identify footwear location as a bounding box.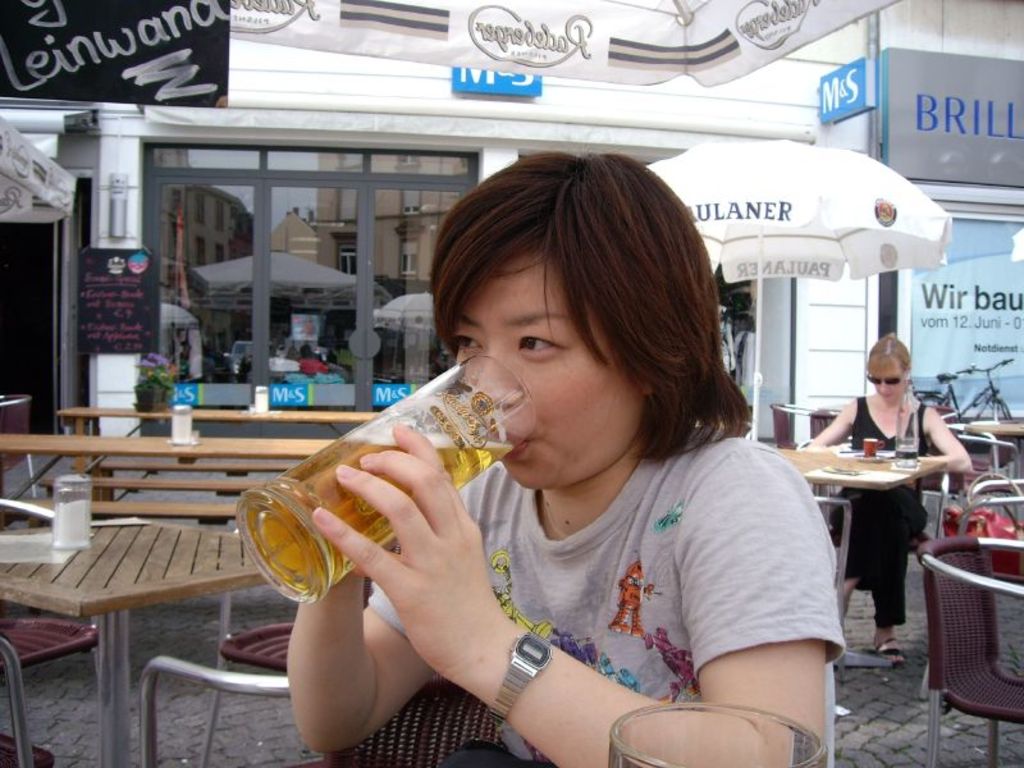
<region>877, 636, 909, 668</region>.
